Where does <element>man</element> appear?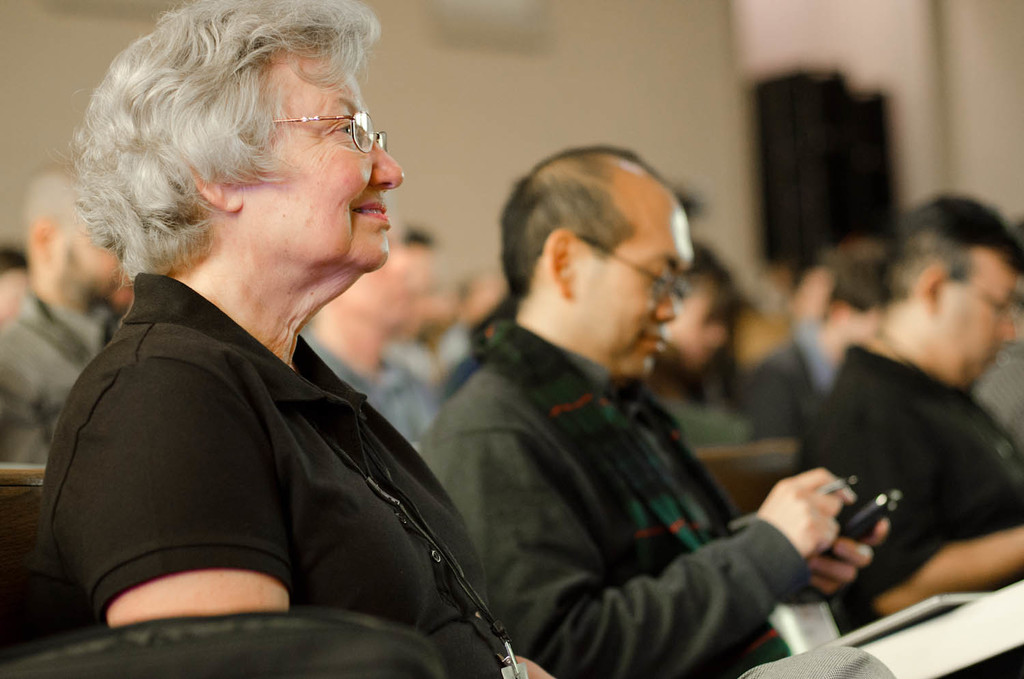
Appears at 795/192/1023/634.
